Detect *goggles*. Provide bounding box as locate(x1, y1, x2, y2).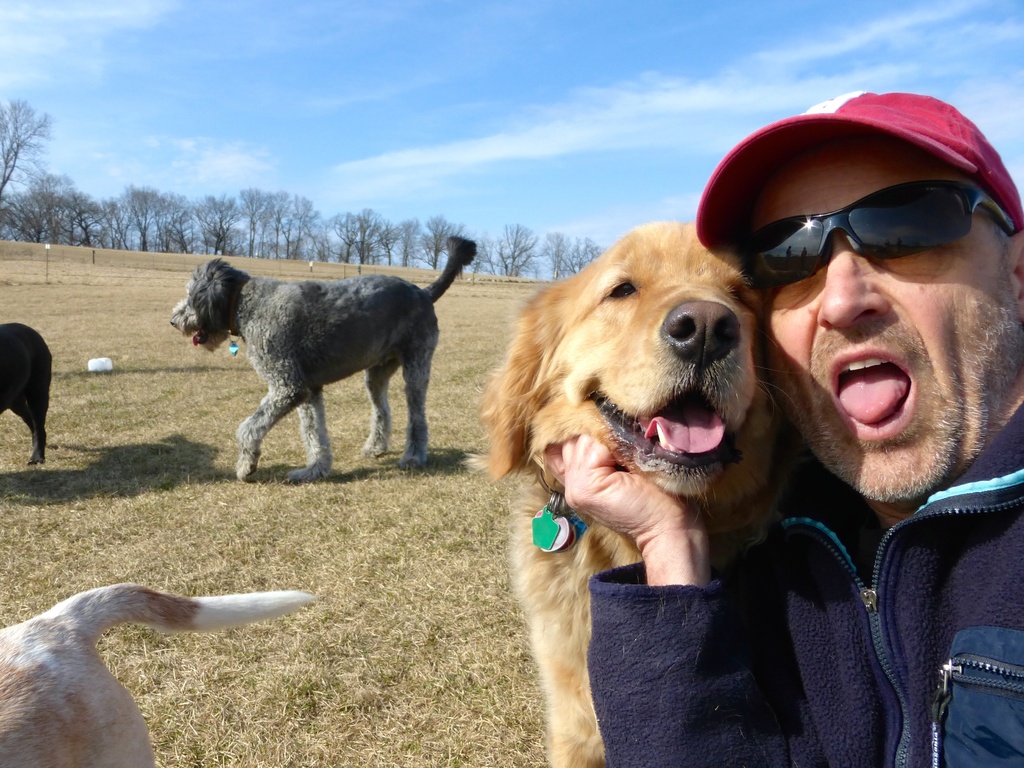
locate(732, 173, 1007, 284).
